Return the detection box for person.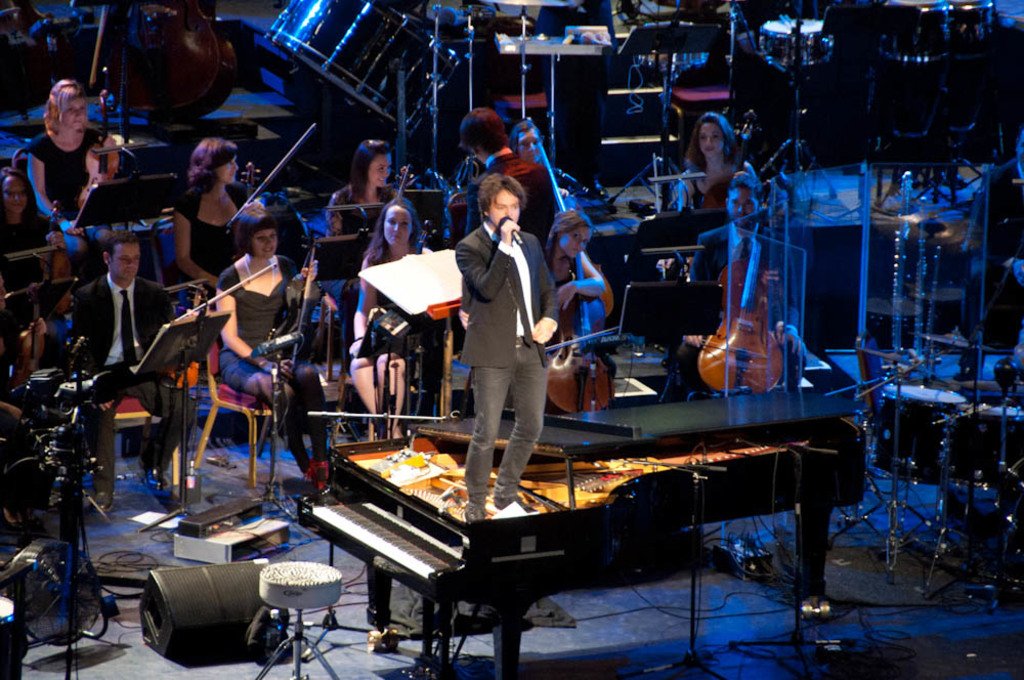
176,132,261,294.
